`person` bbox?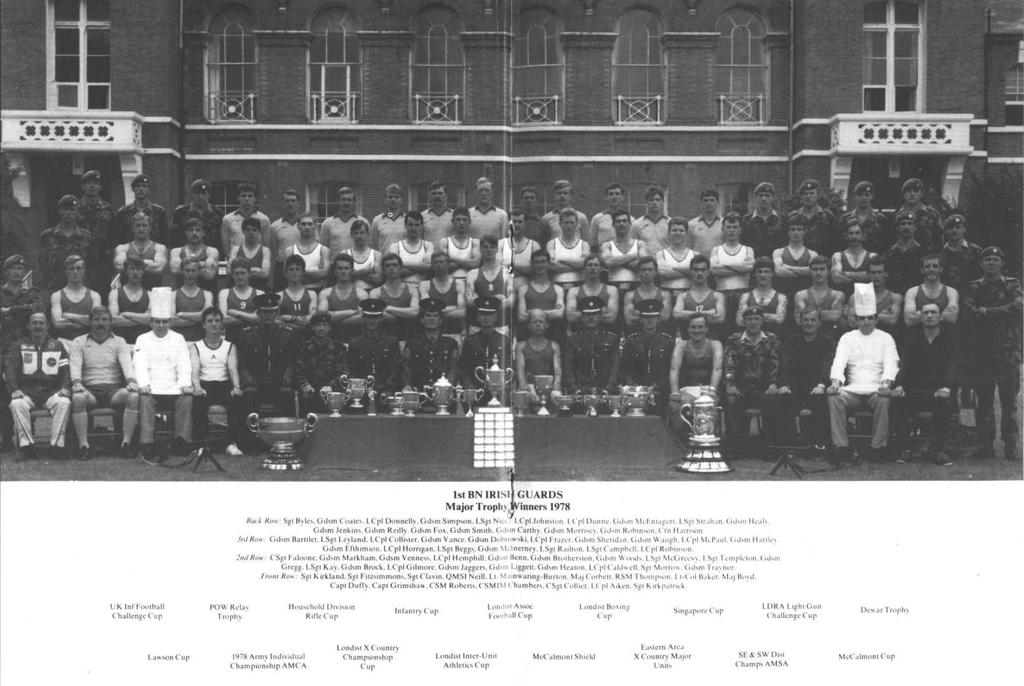
[901,247,966,333]
